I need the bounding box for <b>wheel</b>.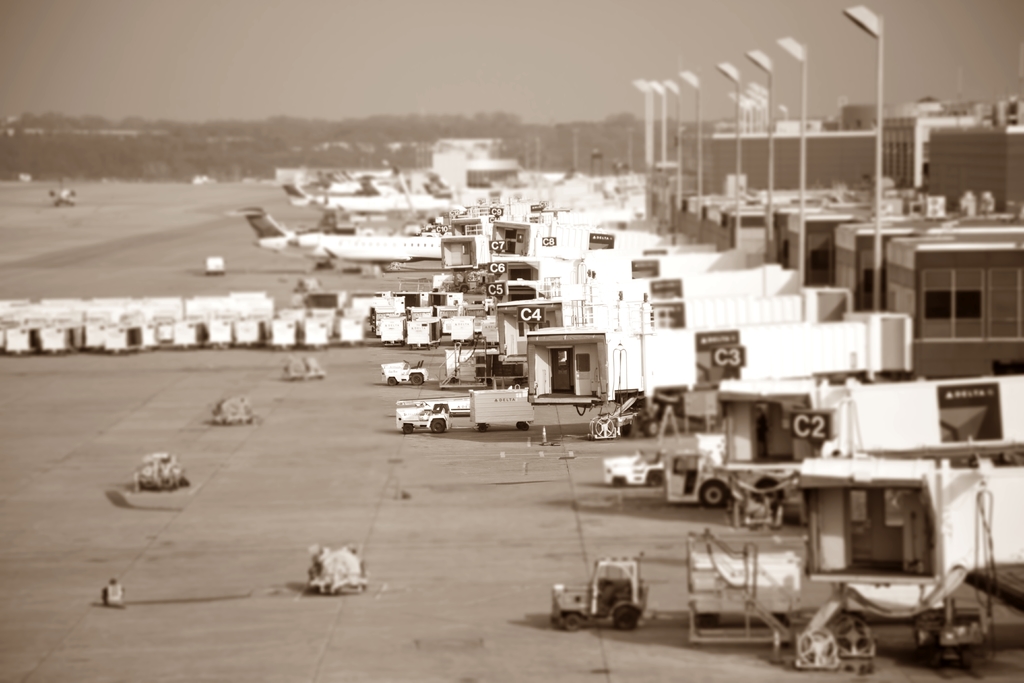
Here it is: (left=410, top=372, right=424, bottom=386).
